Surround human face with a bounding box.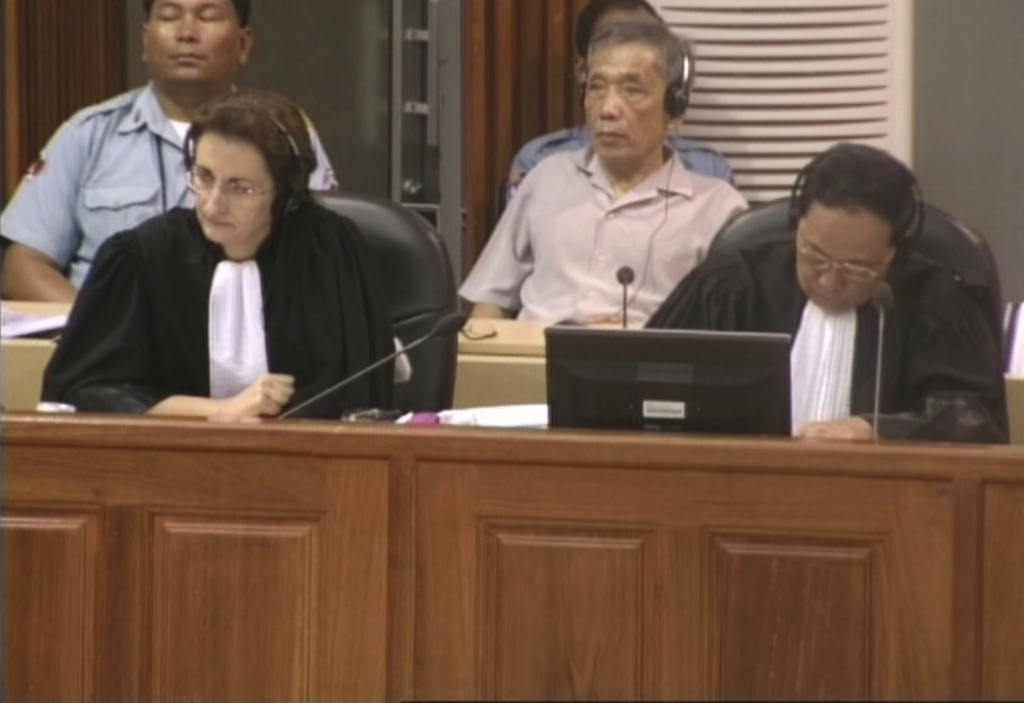
148/0/236/87.
